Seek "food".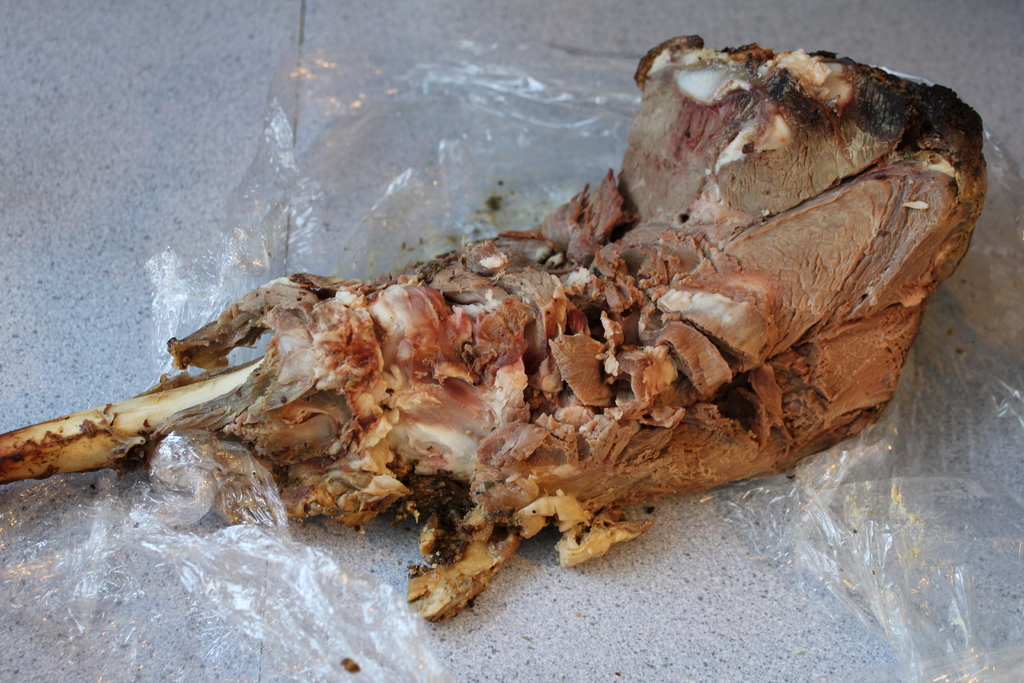
bbox=(0, 36, 992, 625).
